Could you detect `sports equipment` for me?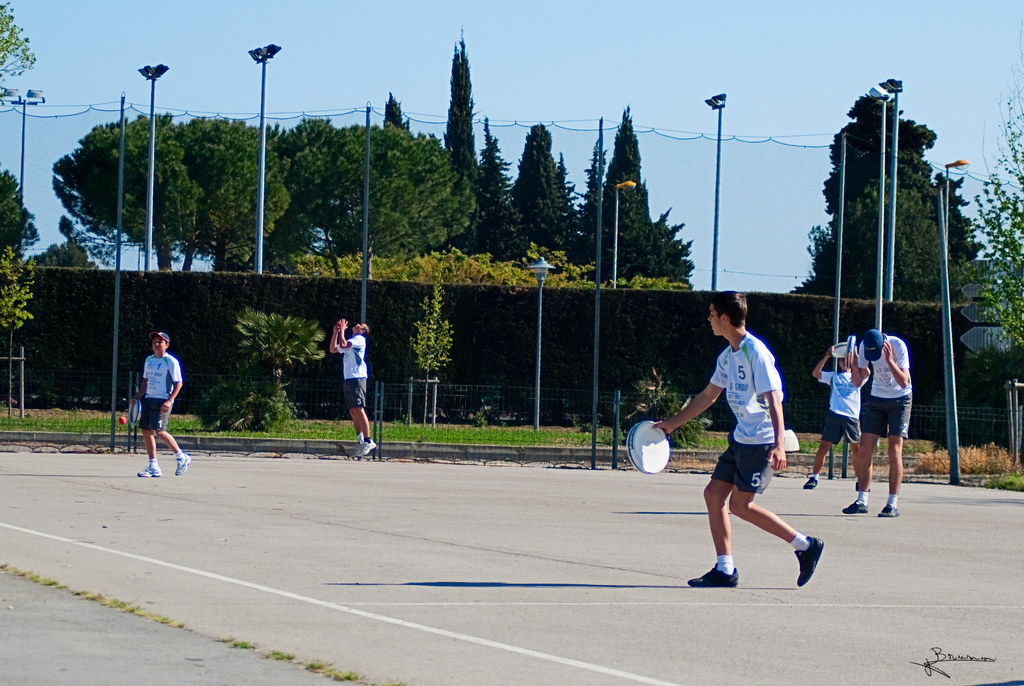
Detection result: box=[126, 396, 147, 429].
